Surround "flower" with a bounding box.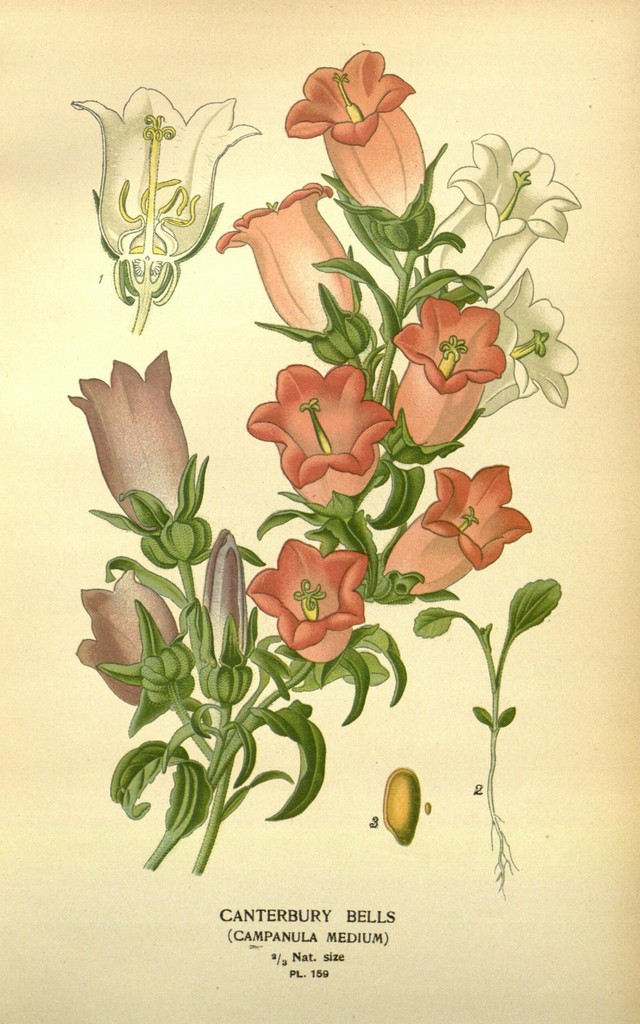
bbox=(66, 83, 262, 308).
